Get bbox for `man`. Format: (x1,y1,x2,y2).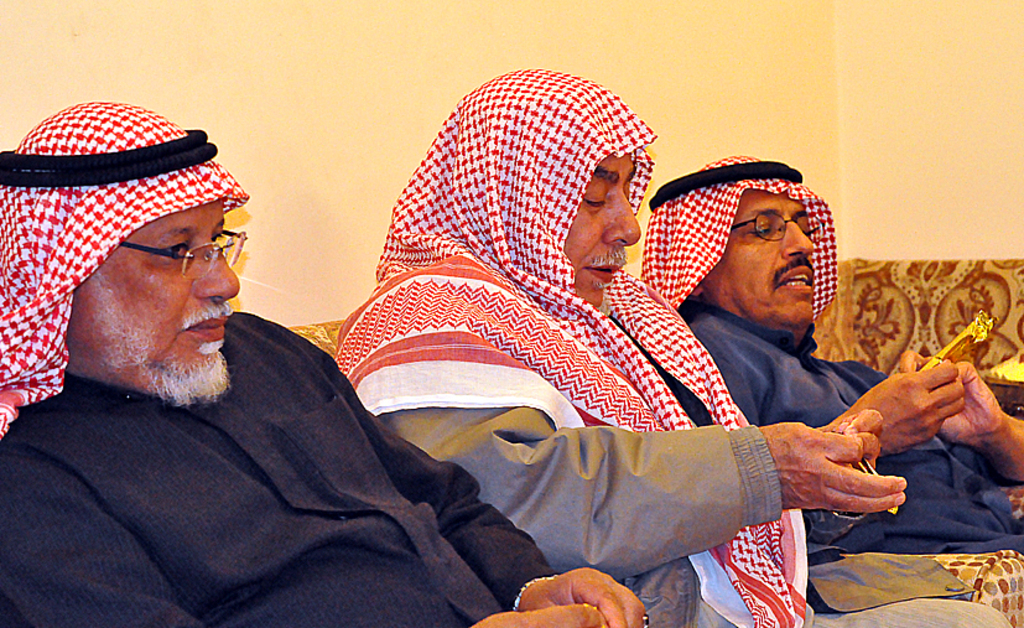
(334,67,1002,627).
